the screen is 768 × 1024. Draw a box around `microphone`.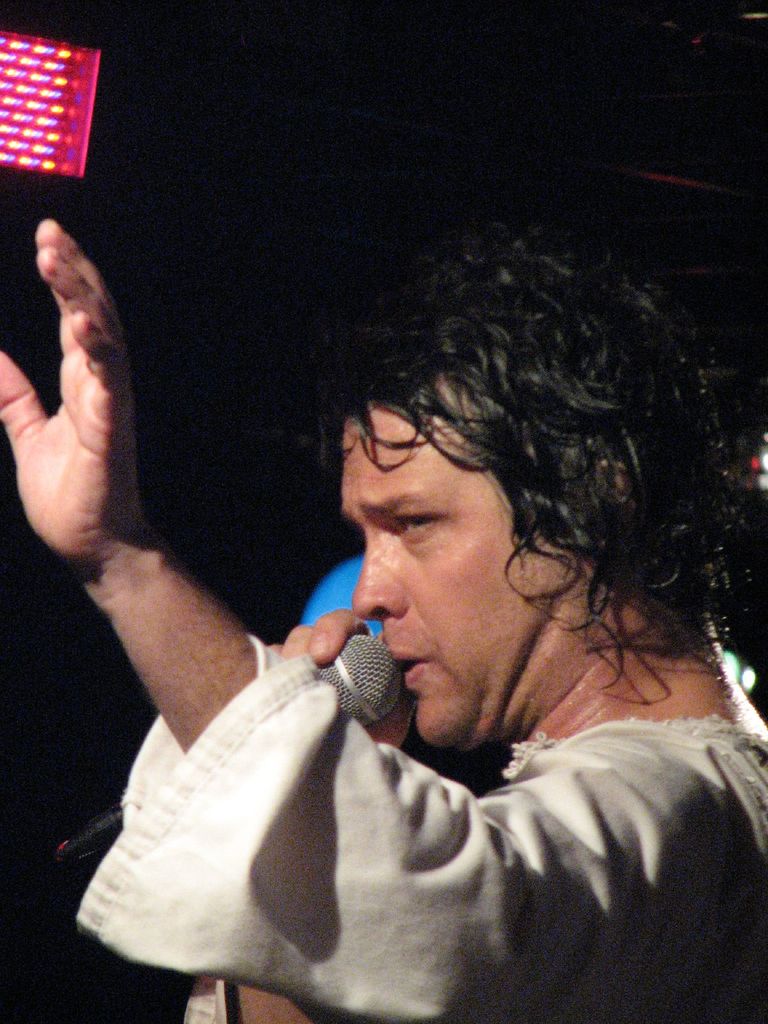
pyautogui.locateOnScreen(35, 616, 397, 882).
